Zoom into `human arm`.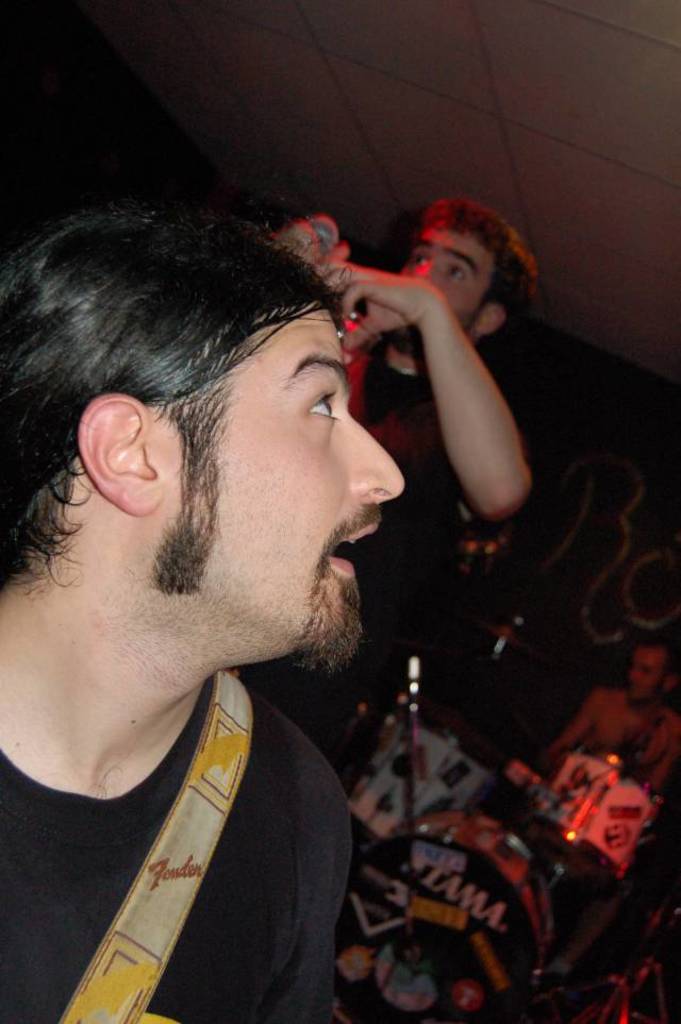
Zoom target: <box>344,226,542,551</box>.
